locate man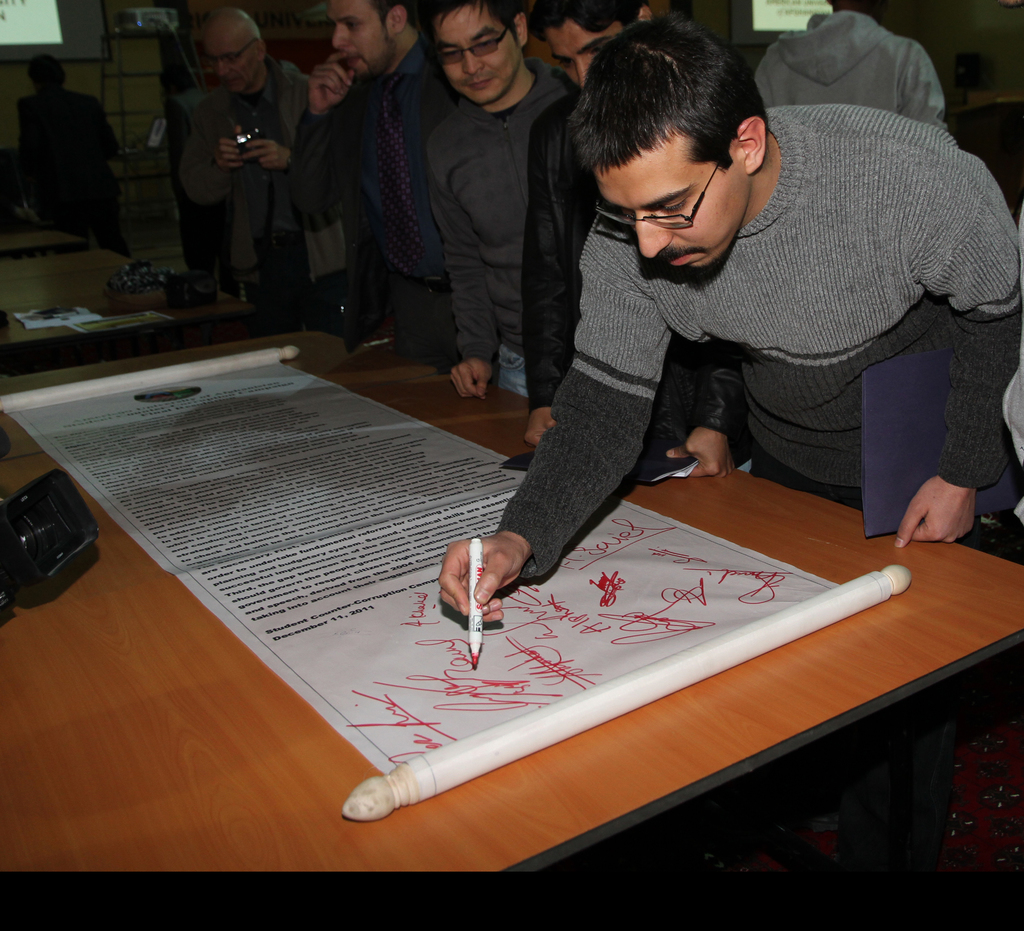
select_region(760, 0, 954, 129)
